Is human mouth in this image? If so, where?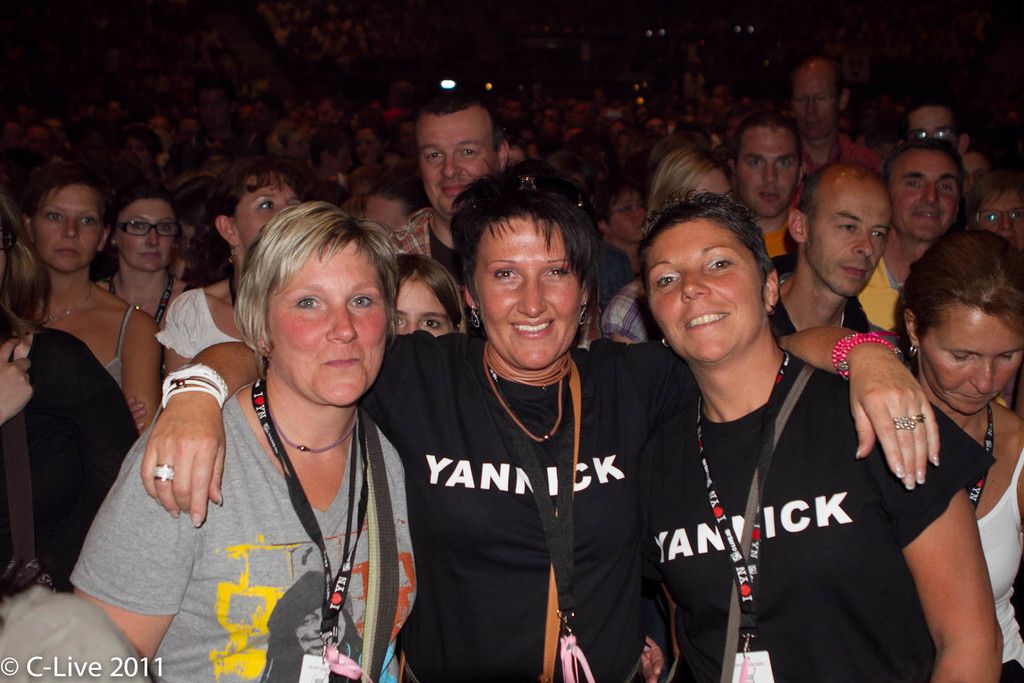
Yes, at [511,318,557,340].
